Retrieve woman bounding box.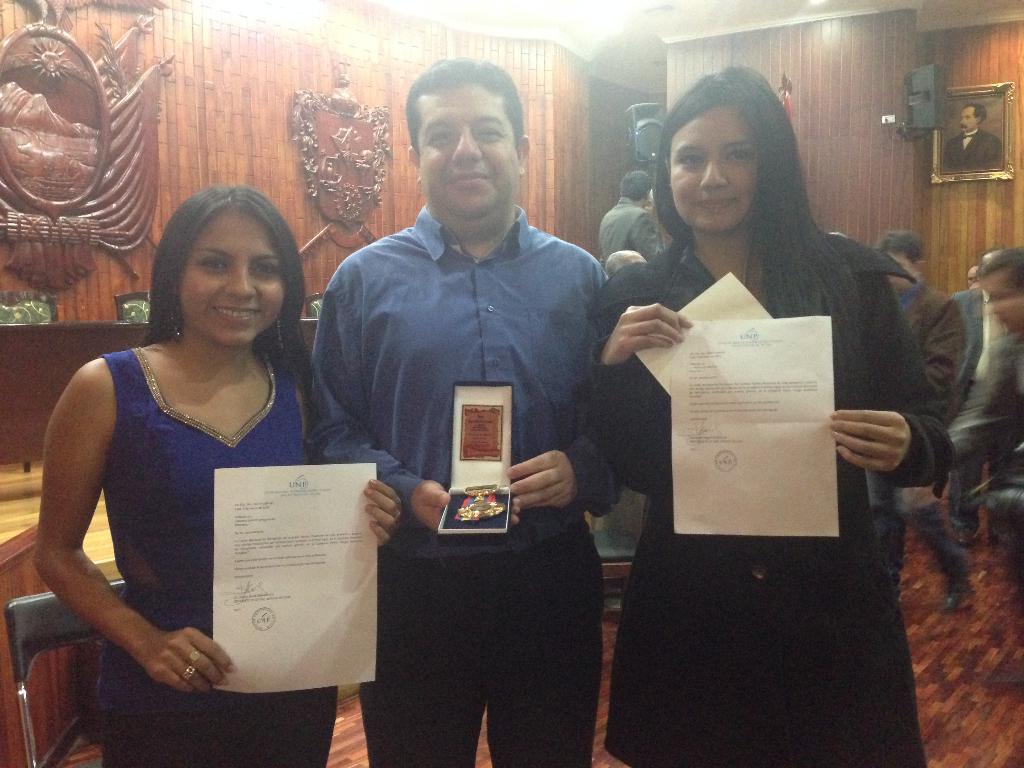
Bounding box: <bbox>33, 182, 408, 767</bbox>.
